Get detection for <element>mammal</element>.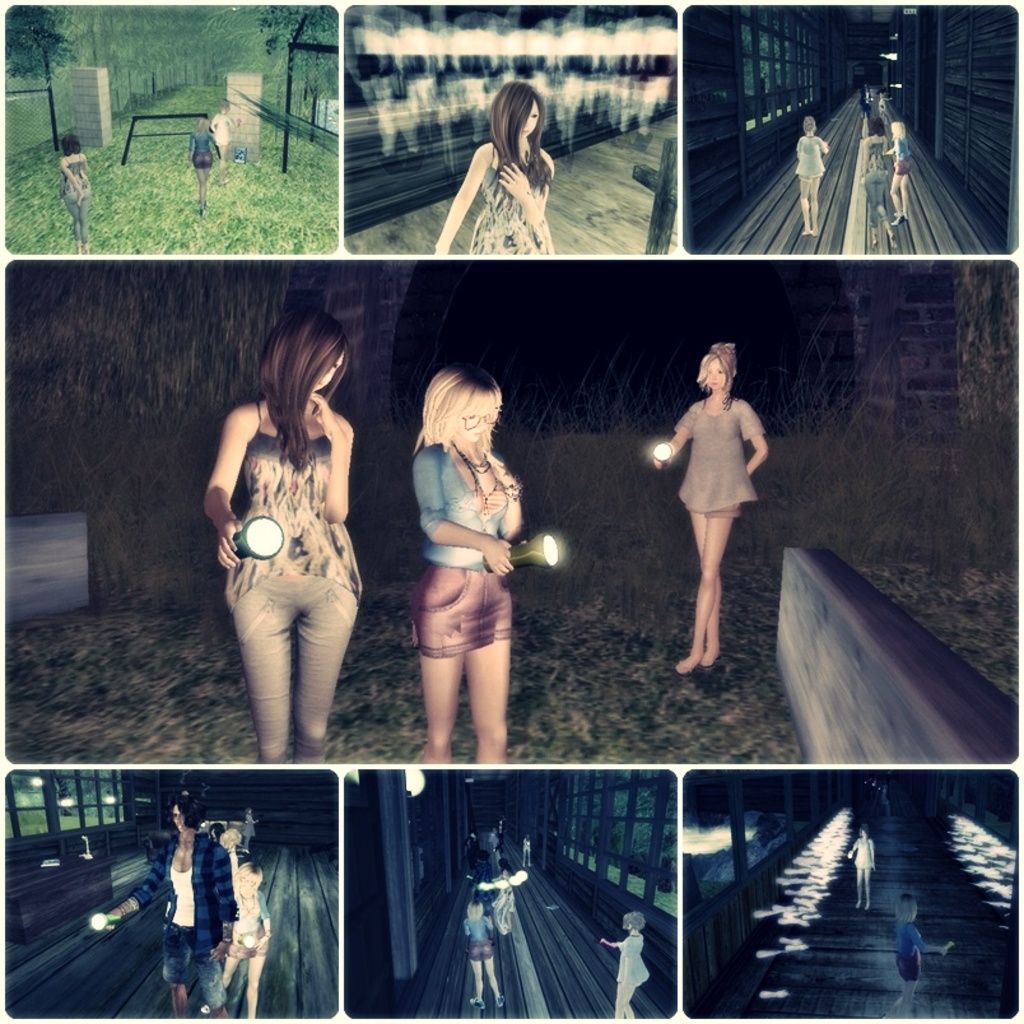
Detection: {"left": 214, "top": 107, "right": 234, "bottom": 168}.
